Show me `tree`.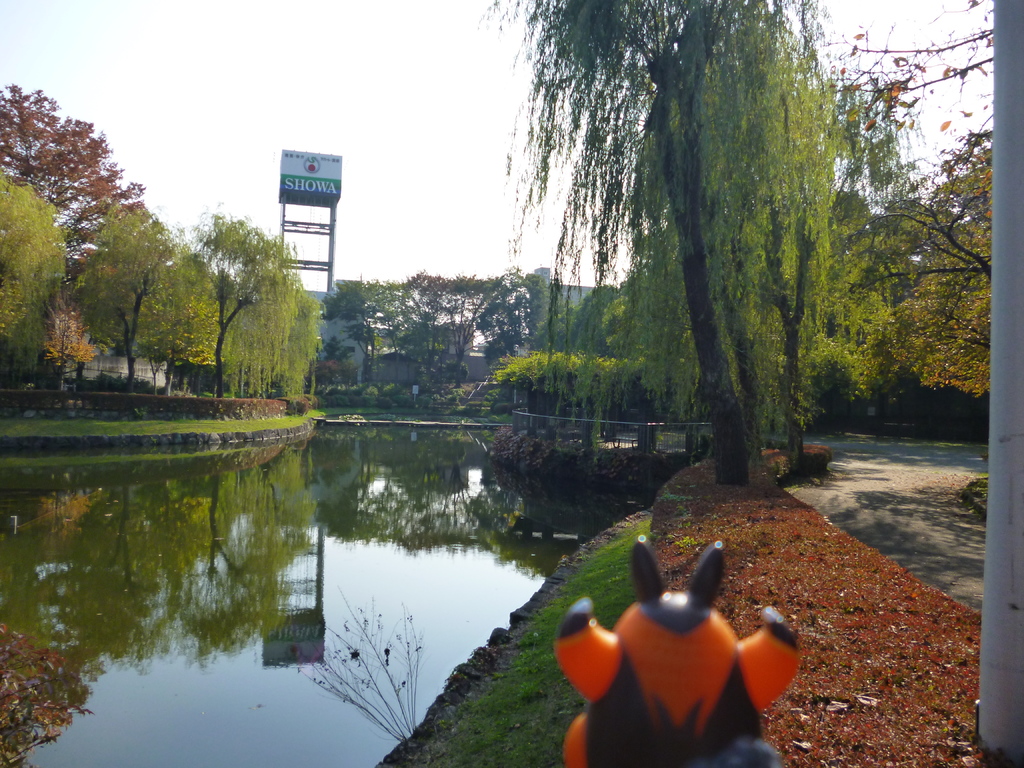
`tree` is here: [563, 280, 623, 353].
